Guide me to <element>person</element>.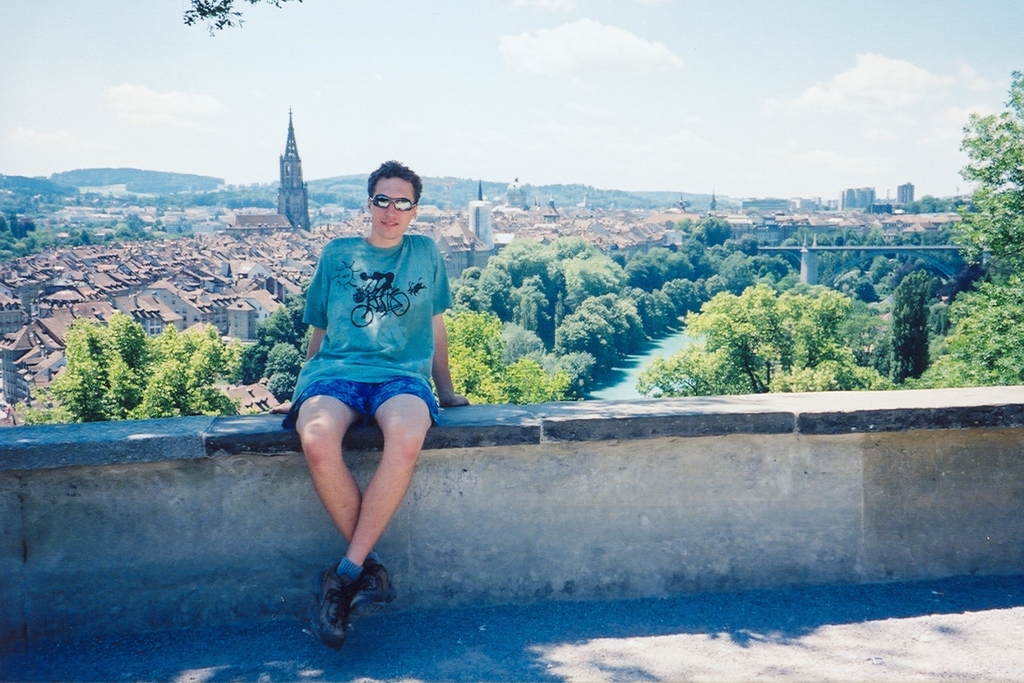
Guidance: bbox=[280, 150, 460, 634].
